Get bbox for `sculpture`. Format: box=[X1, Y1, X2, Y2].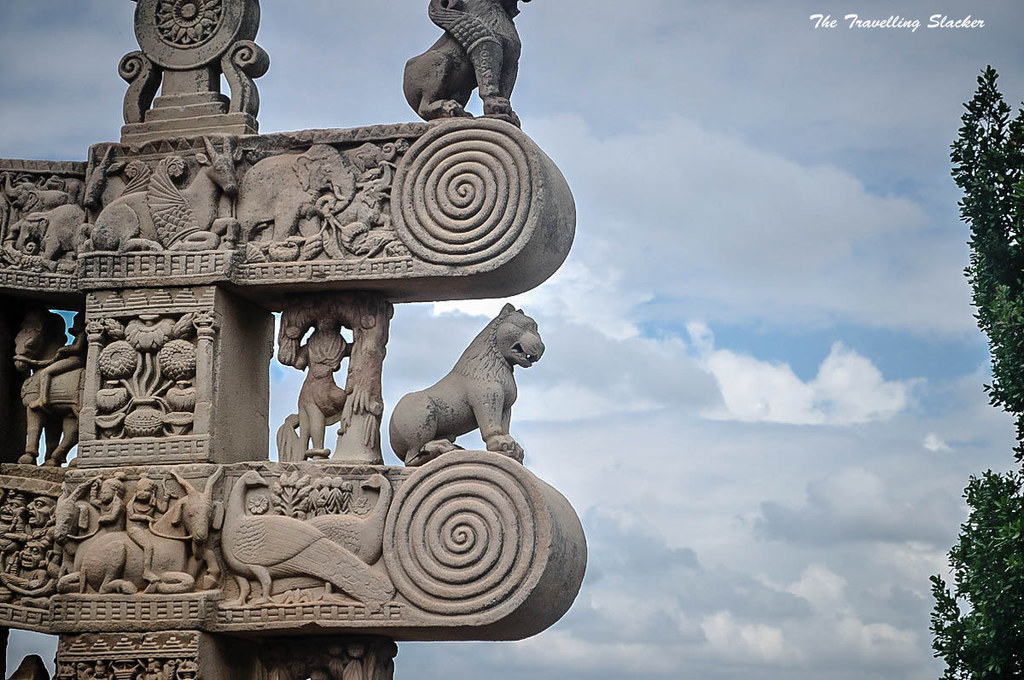
box=[6, 308, 87, 468].
